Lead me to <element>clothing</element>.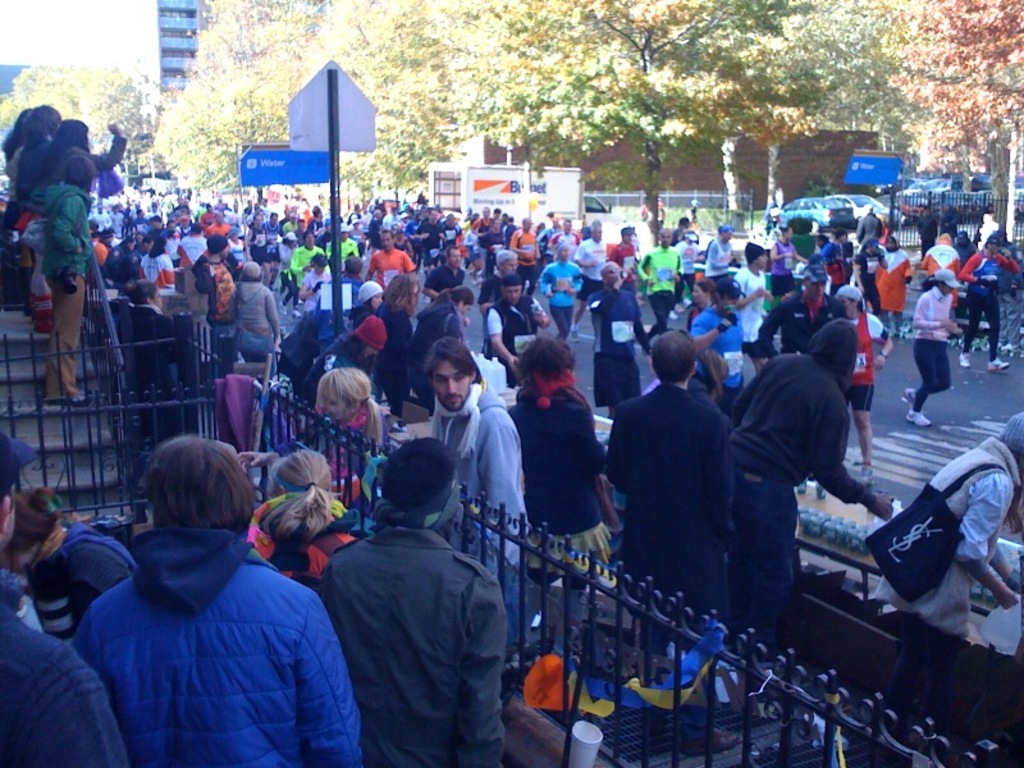
Lead to x1=289 y1=242 x2=321 y2=276.
